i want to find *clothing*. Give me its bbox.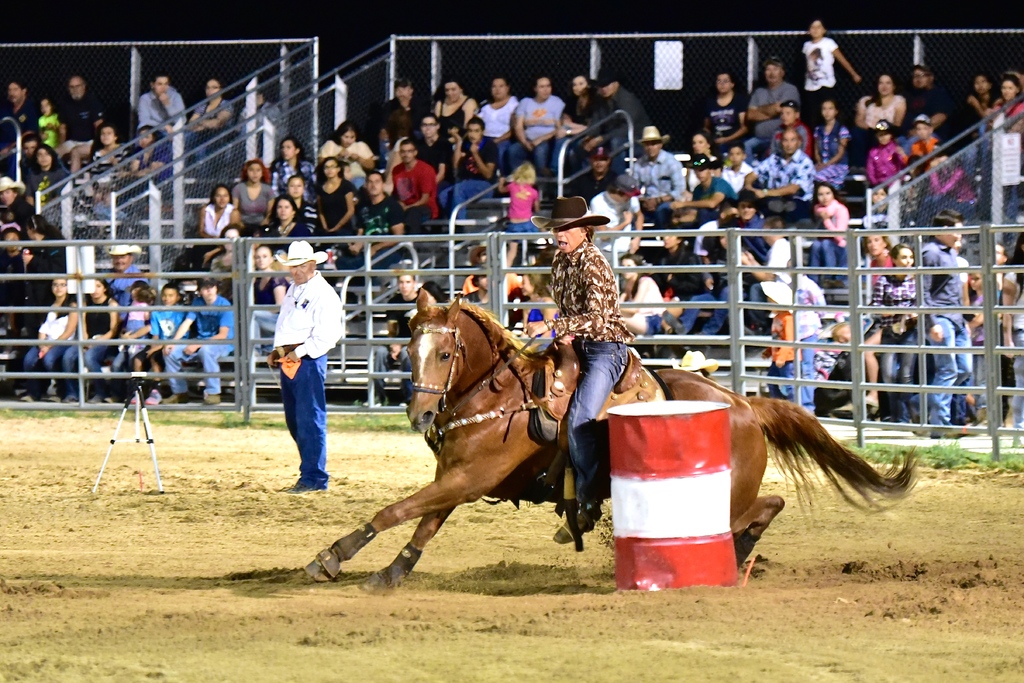
rect(548, 238, 636, 522).
